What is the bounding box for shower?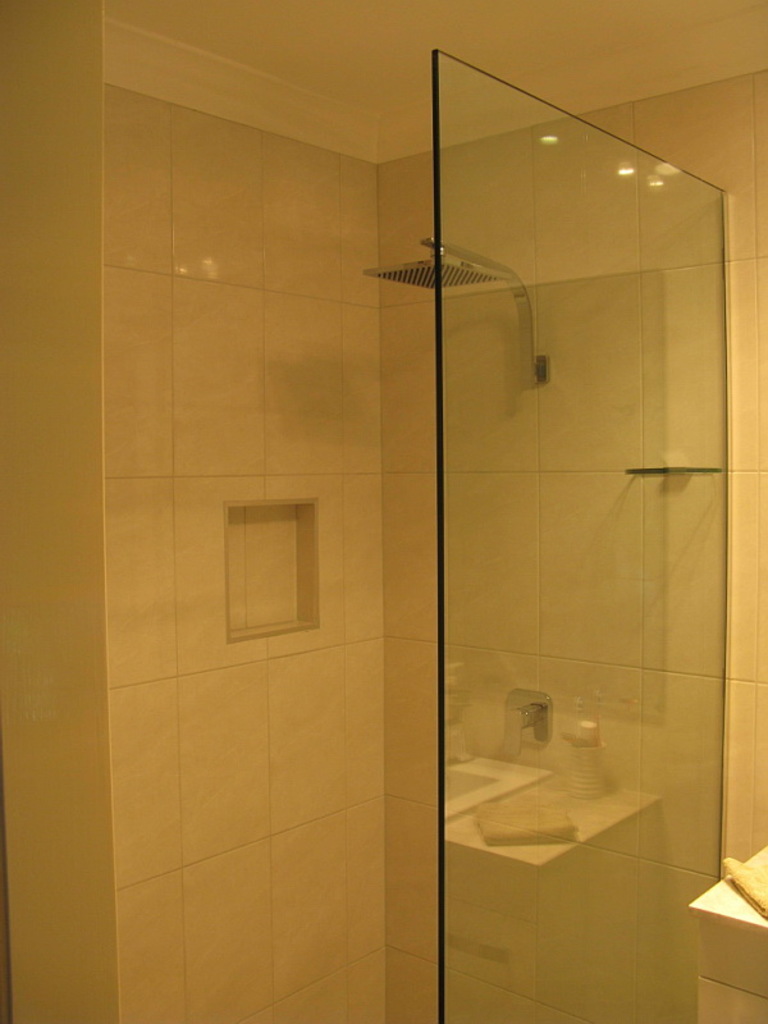
(left=362, top=239, right=544, bottom=388).
